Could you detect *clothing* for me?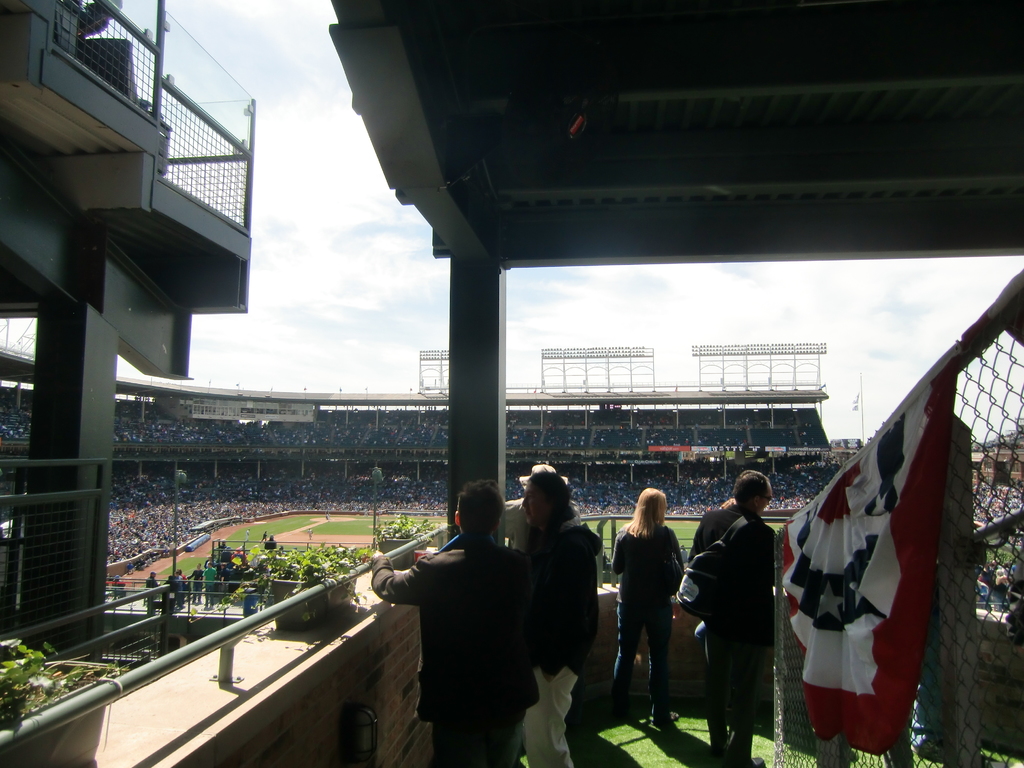
Detection result: [685,497,774,735].
